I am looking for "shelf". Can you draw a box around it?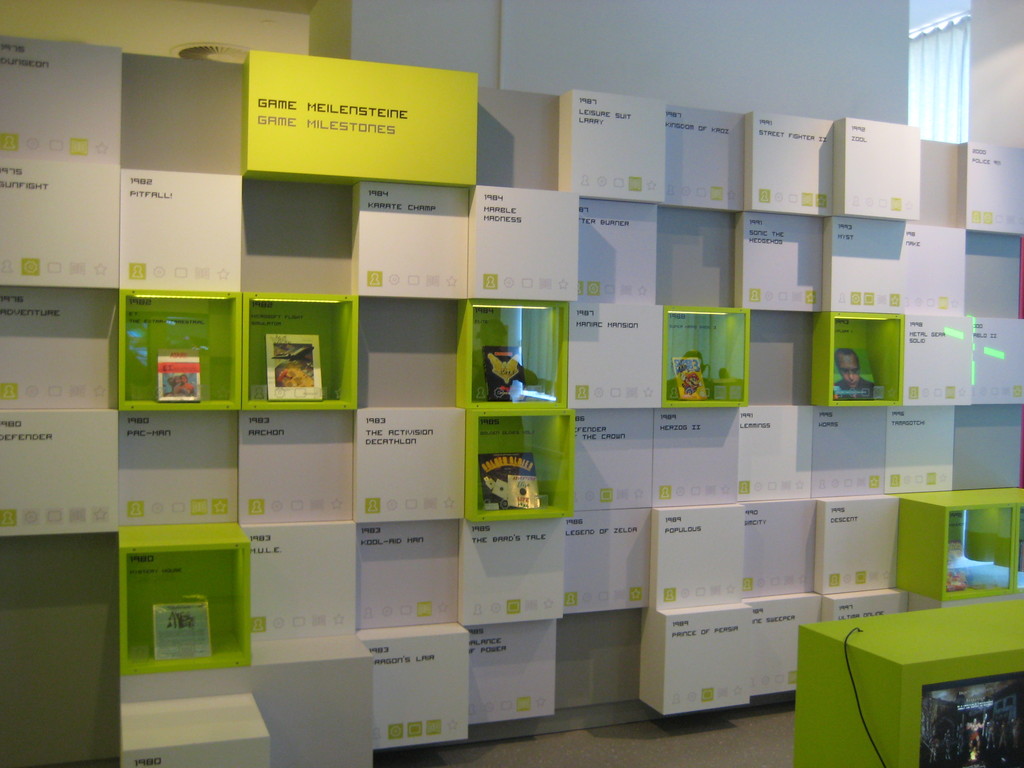
Sure, the bounding box is rect(647, 502, 733, 610).
